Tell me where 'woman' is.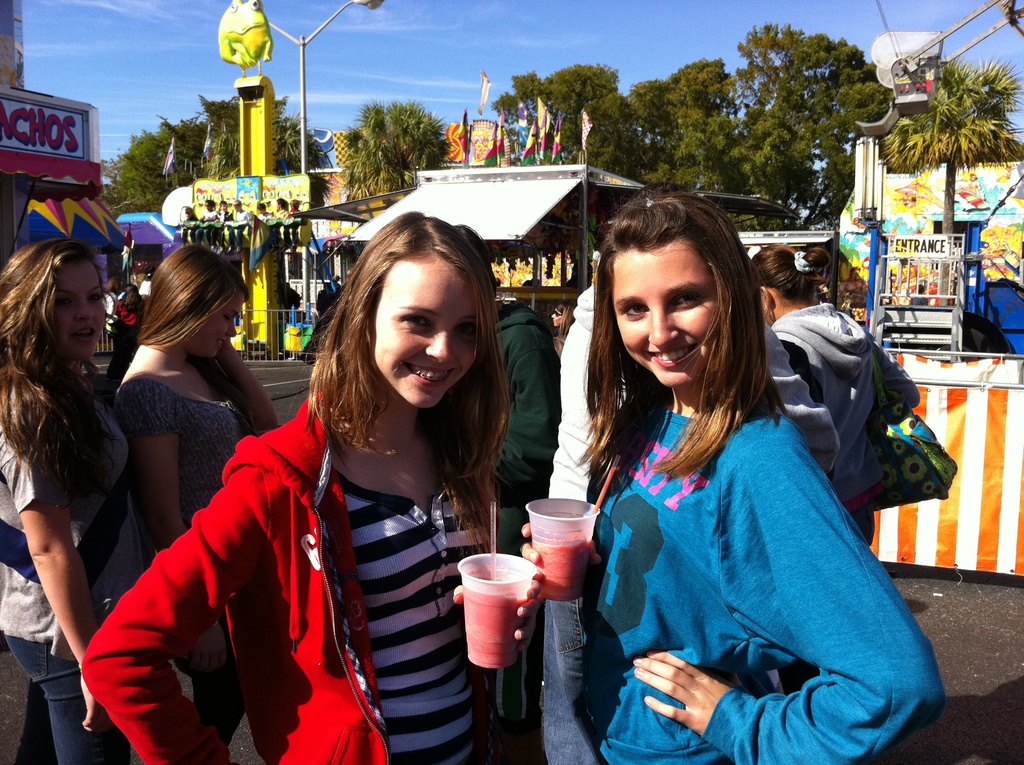
'woman' is at x1=550, y1=296, x2=579, y2=358.
